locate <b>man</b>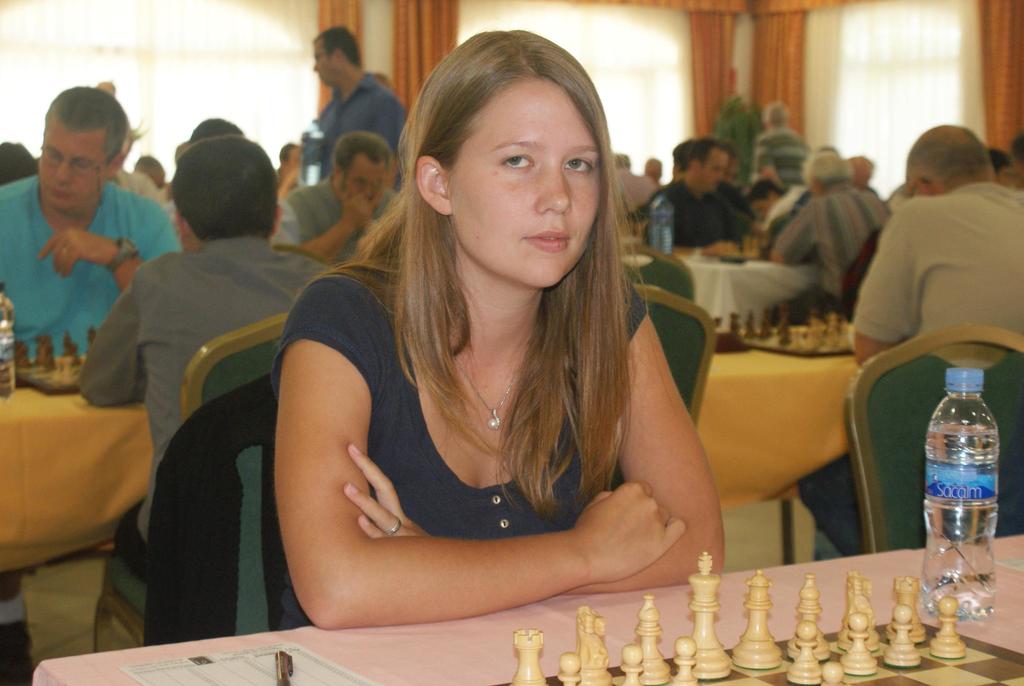
<box>847,168,1007,372</box>
